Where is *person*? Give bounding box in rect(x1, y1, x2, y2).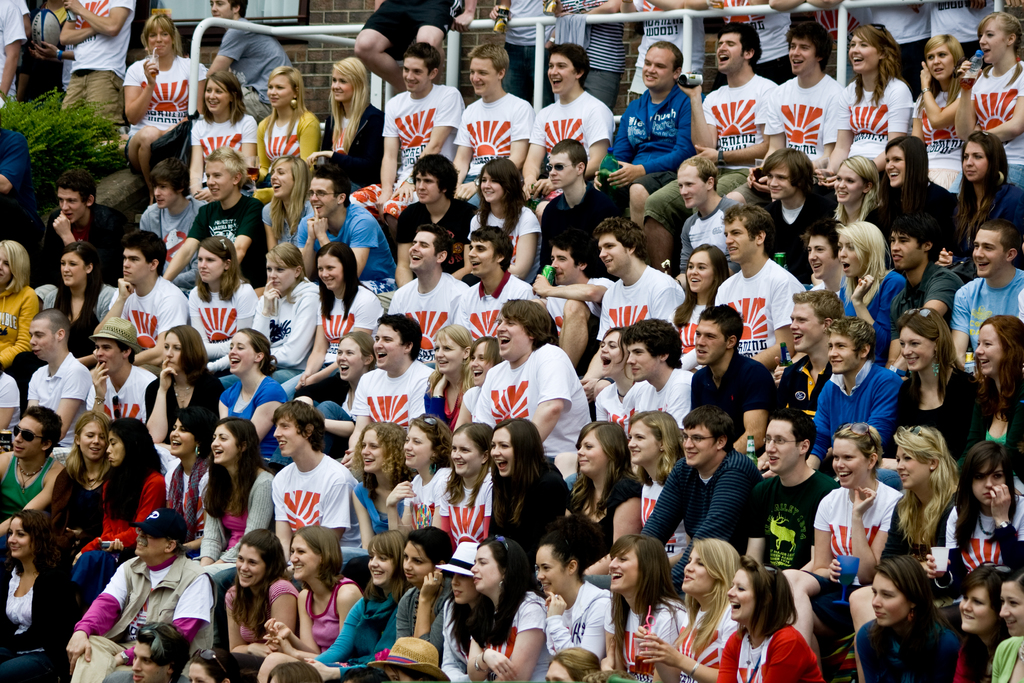
rect(120, 234, 202, 379).
